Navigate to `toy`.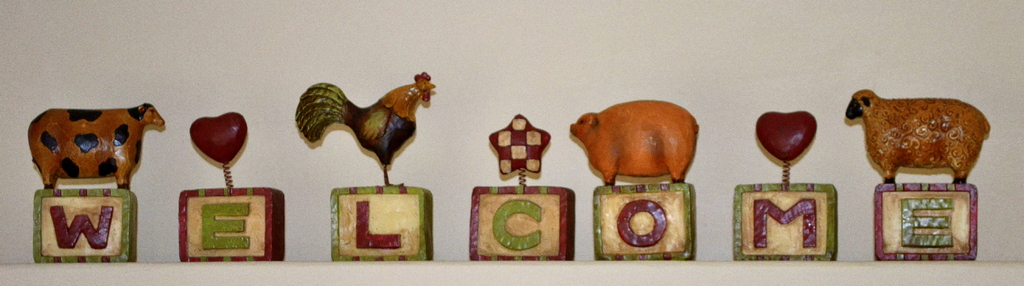
Navigation target: [295,71,431,182].
